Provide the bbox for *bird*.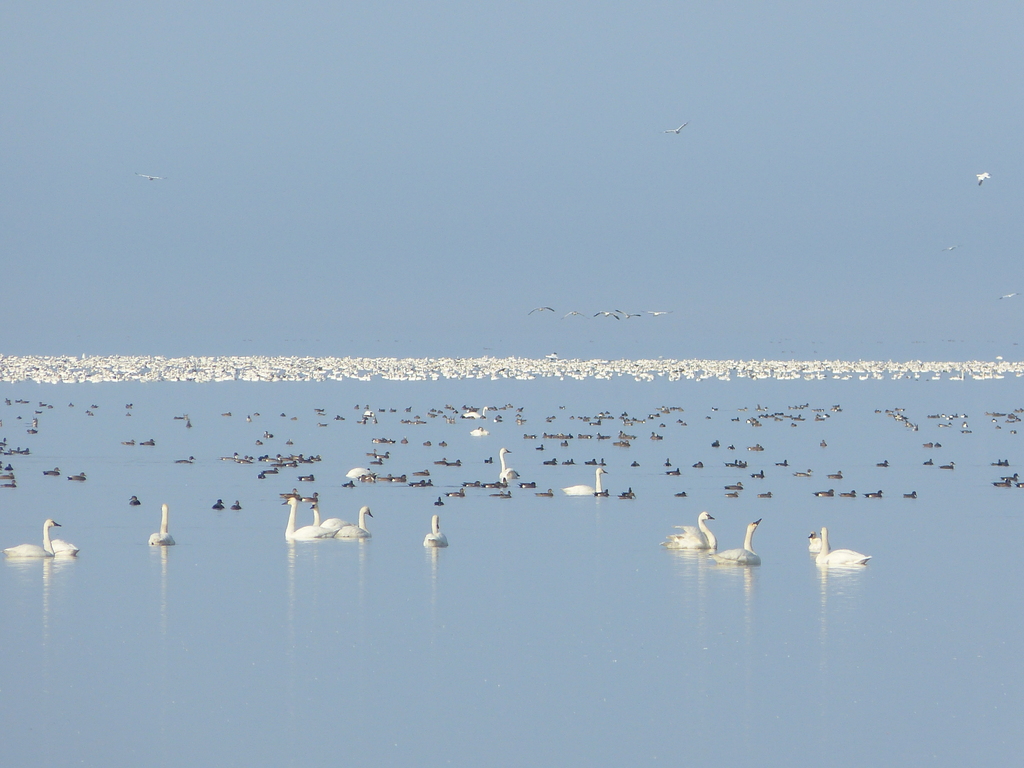
bbox(28, 422, 39, 435).
